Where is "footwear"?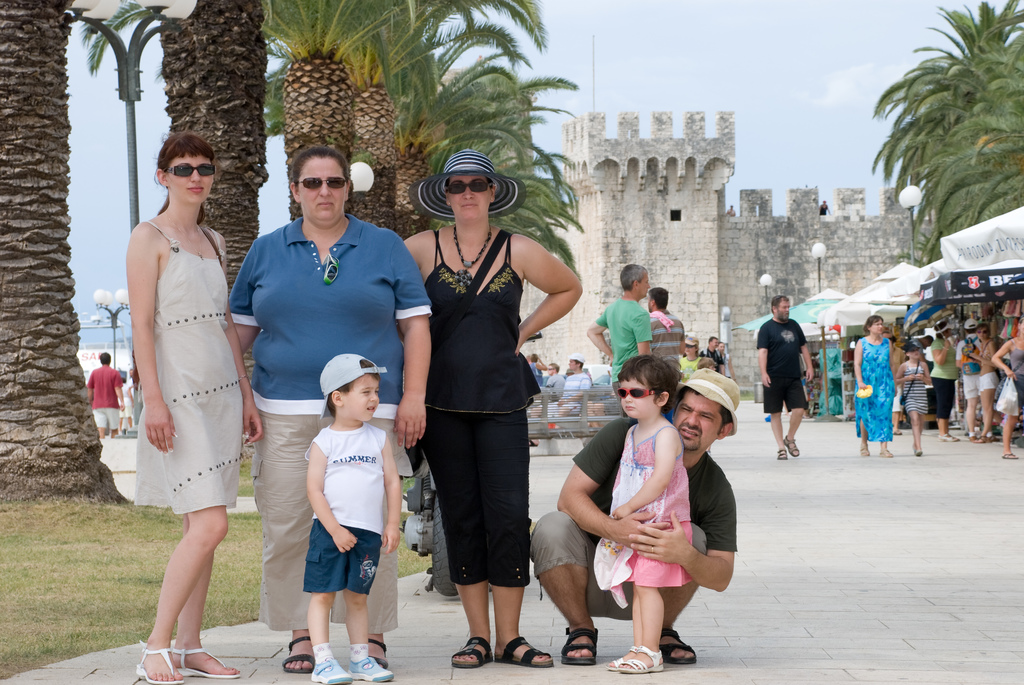
[x1=172, y1=647, x2=241, y2=679].
